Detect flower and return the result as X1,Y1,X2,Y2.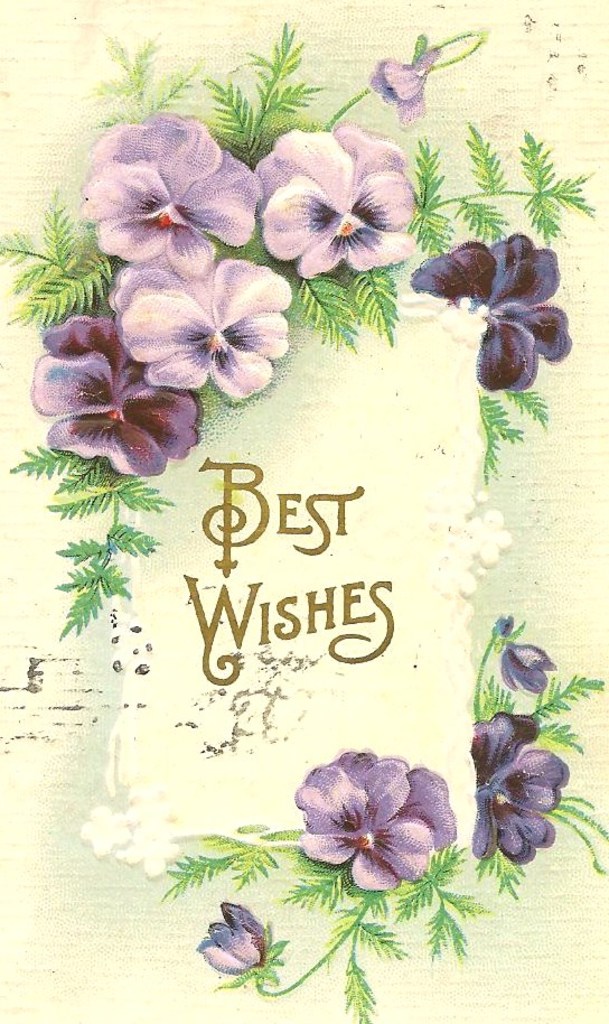
34,313,197,475.
